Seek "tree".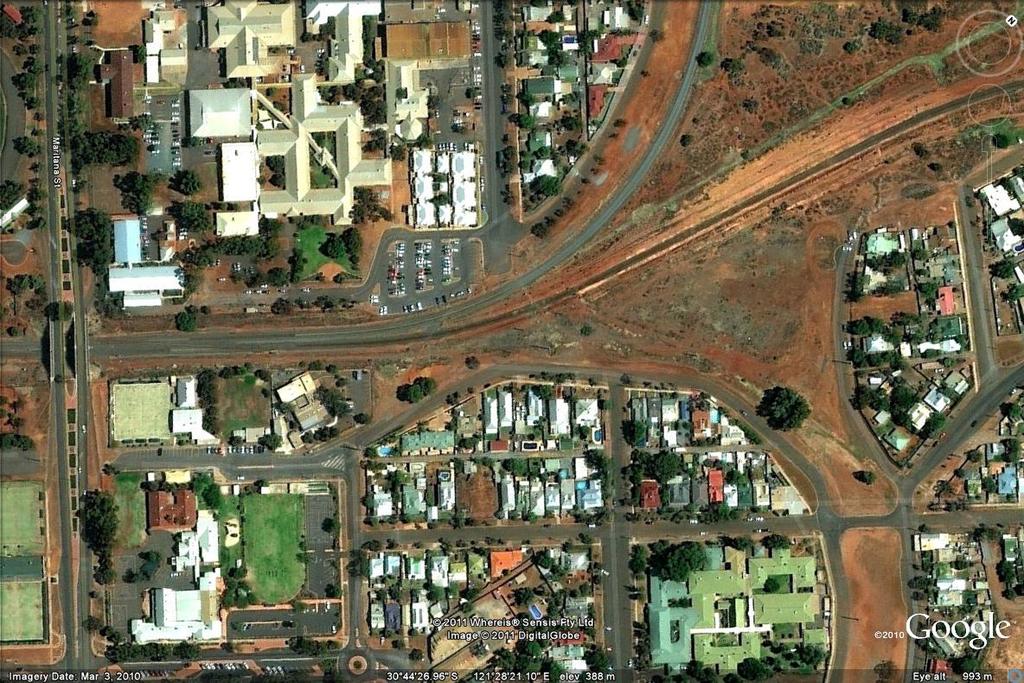
bbox(998, 399, 1023, 421).
